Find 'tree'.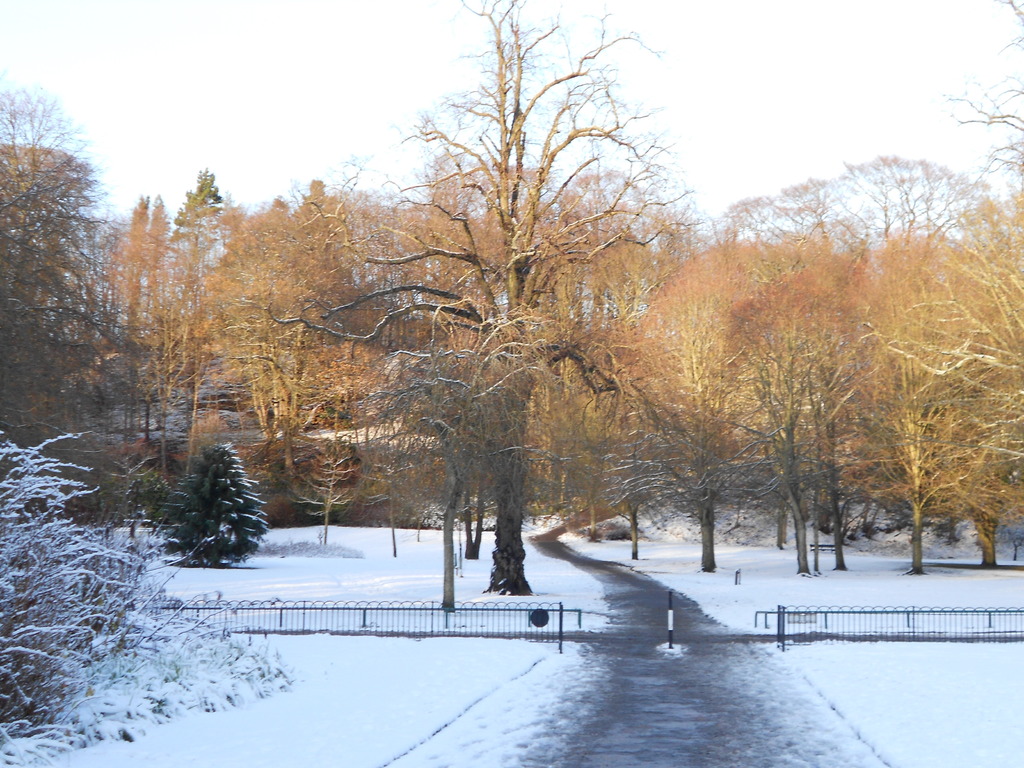
box=[126, 159, 205, 476].
